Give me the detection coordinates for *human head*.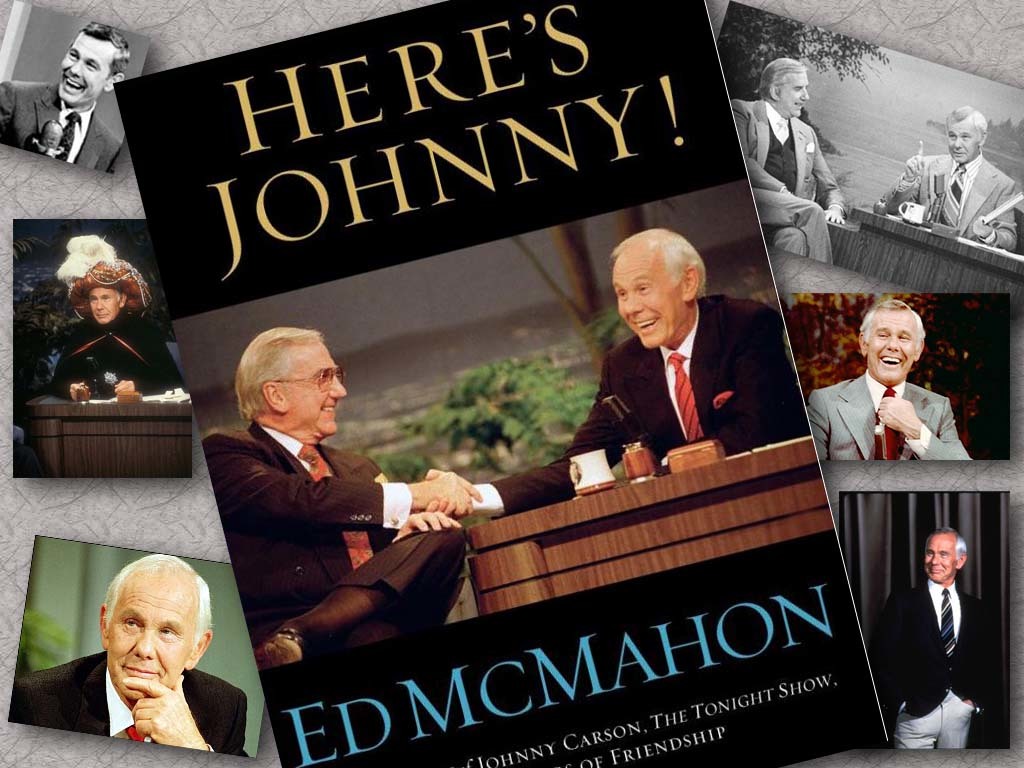
rect(858, 295, 924, 383).
